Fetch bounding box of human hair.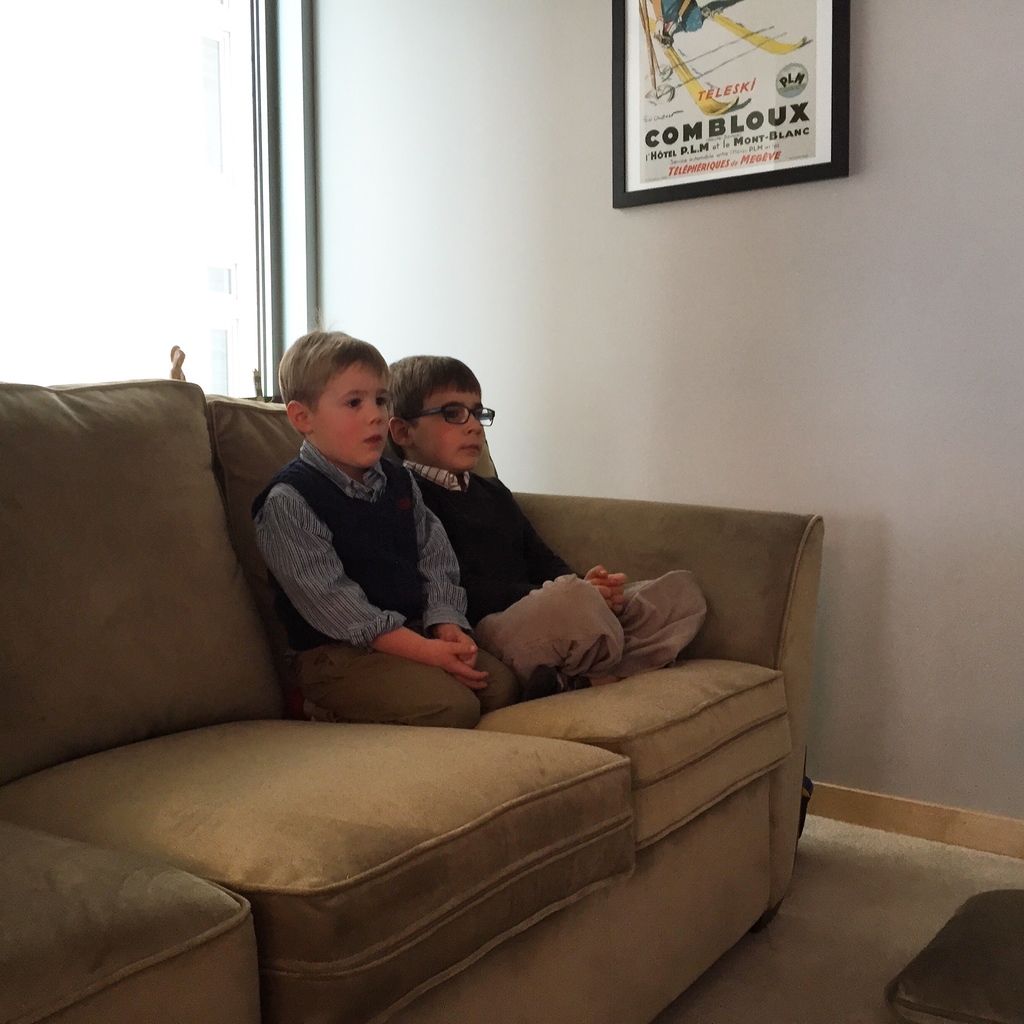
Bbox: <region>389, 352, 490, 462</region>.
